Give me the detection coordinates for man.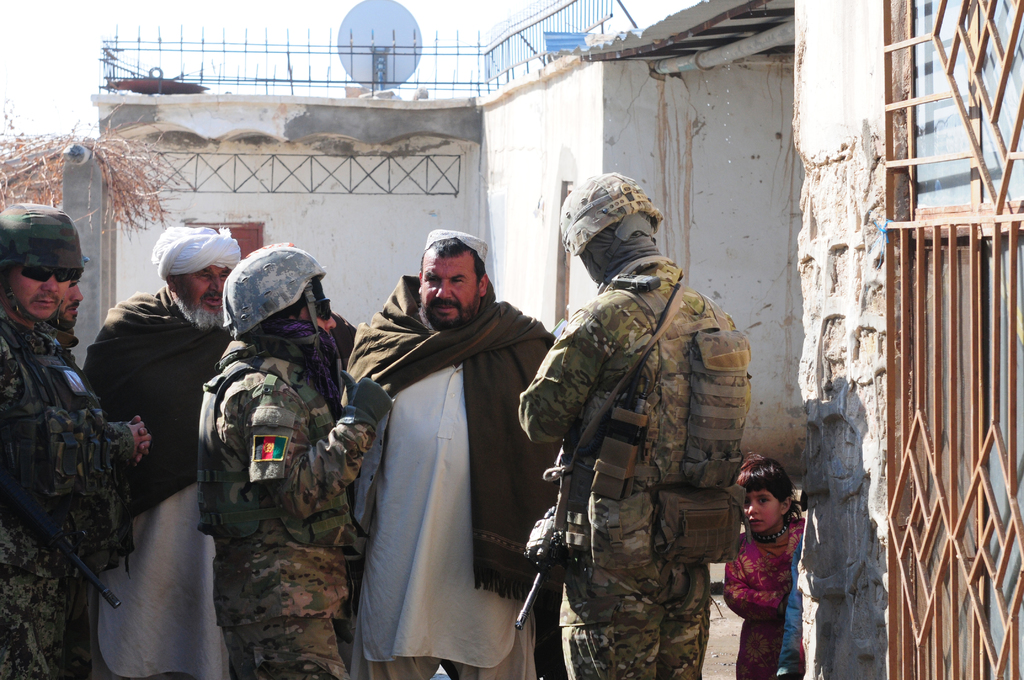
bbox(510, 172, 754, 679).
